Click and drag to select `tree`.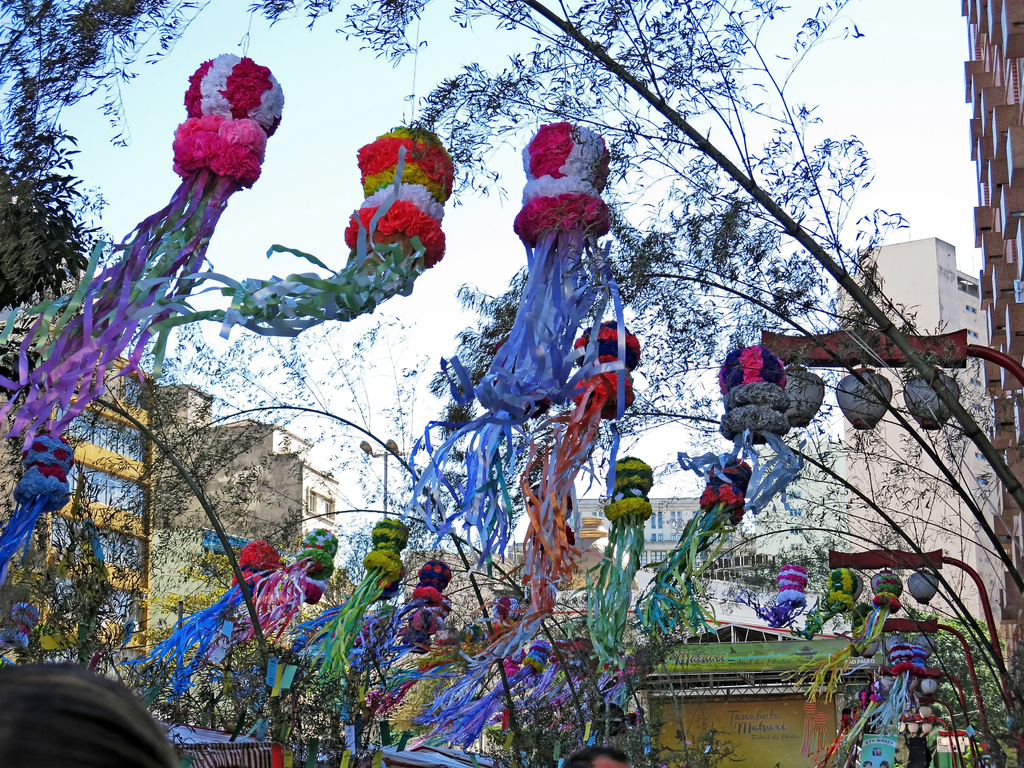
Selection: x1=0 y1=0 x2=1023 y2=765.
